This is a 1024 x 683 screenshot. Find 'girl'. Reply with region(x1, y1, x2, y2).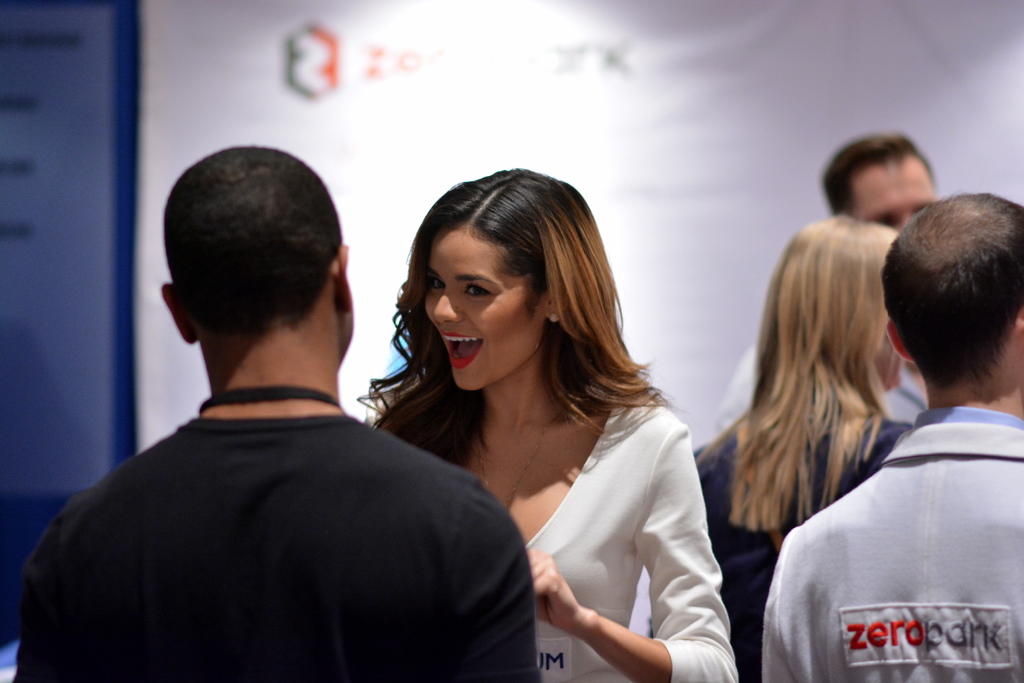
region(349, 169, 734, 682).
